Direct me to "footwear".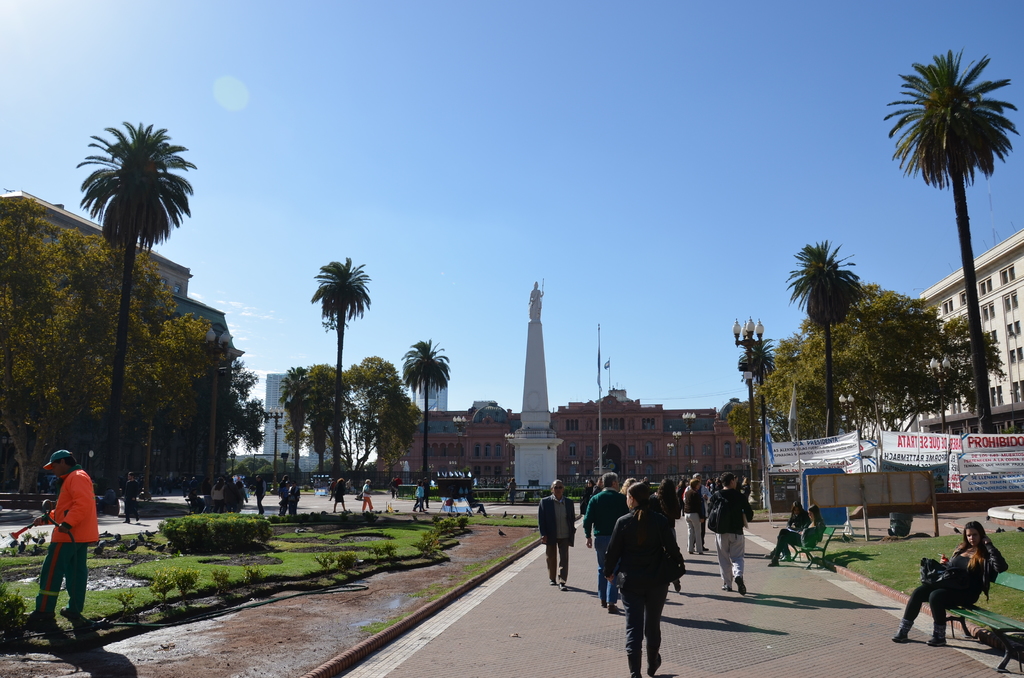
Direction: 672, 578, 681, 591.
